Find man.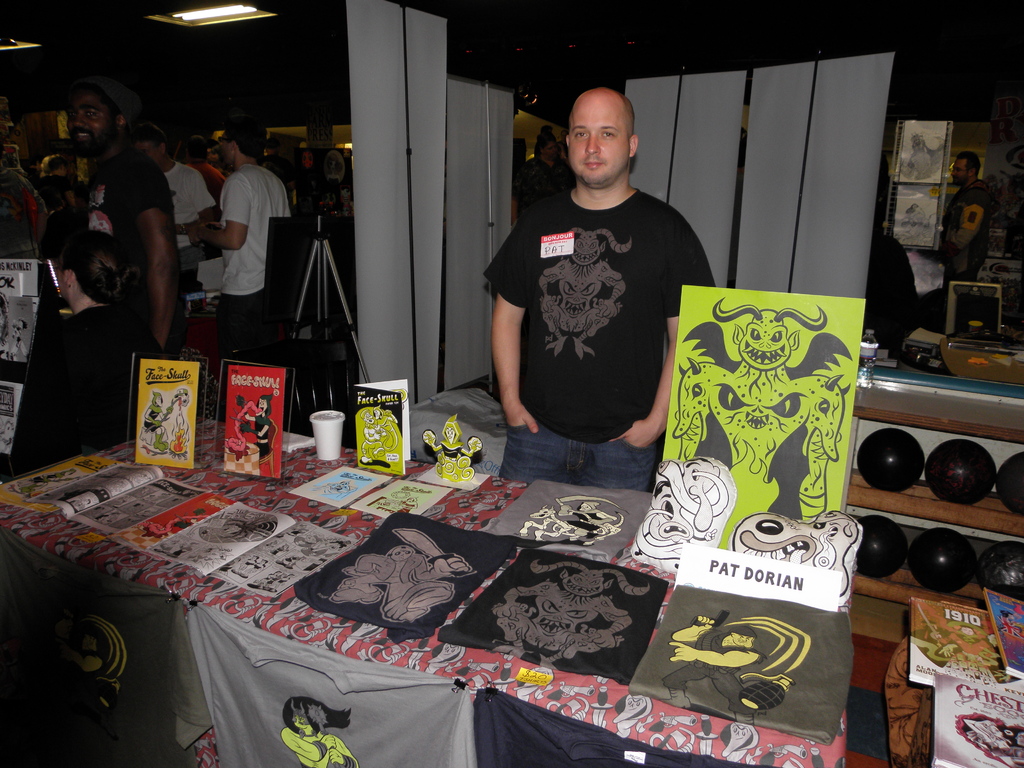
left=38, top=156, right=77, bottom=206.
